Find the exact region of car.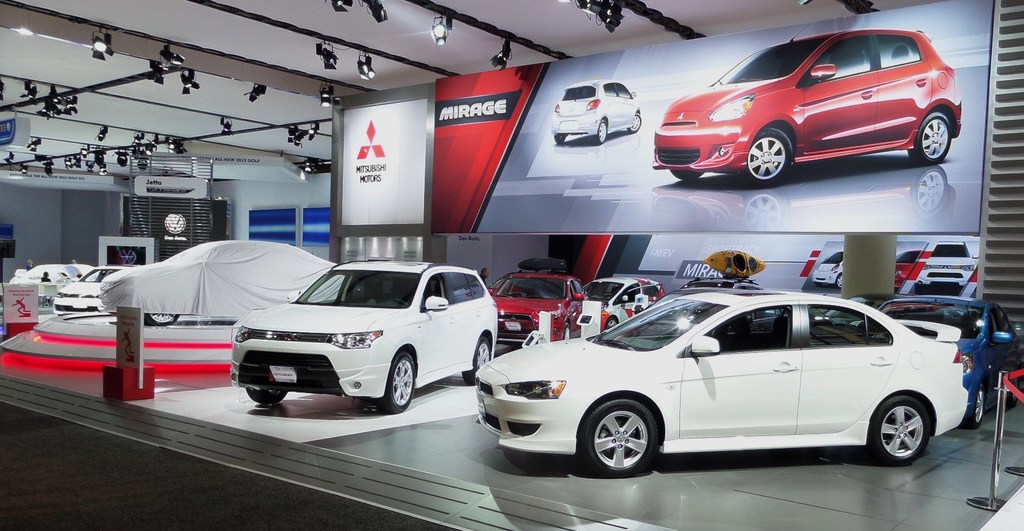
Exact region: bbox(654, 28, 960, 186).
